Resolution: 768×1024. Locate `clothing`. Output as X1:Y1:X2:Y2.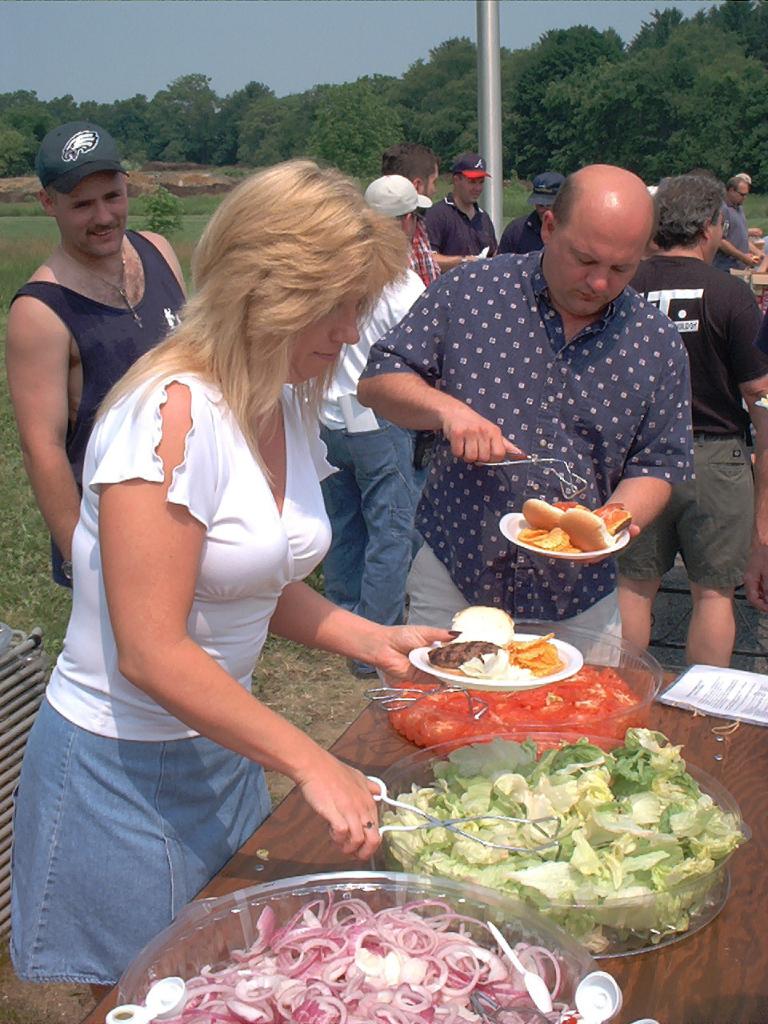
613:255:767:582.
